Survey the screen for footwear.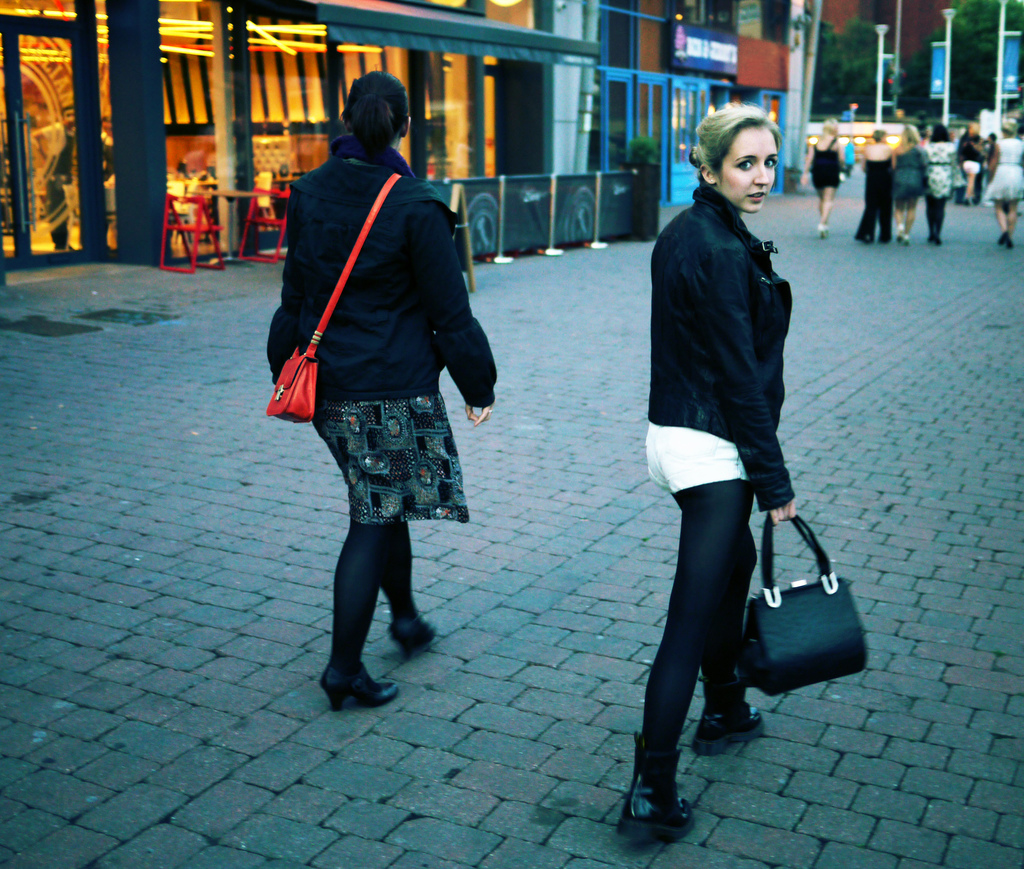
Survey found: 860:237:874:246.
